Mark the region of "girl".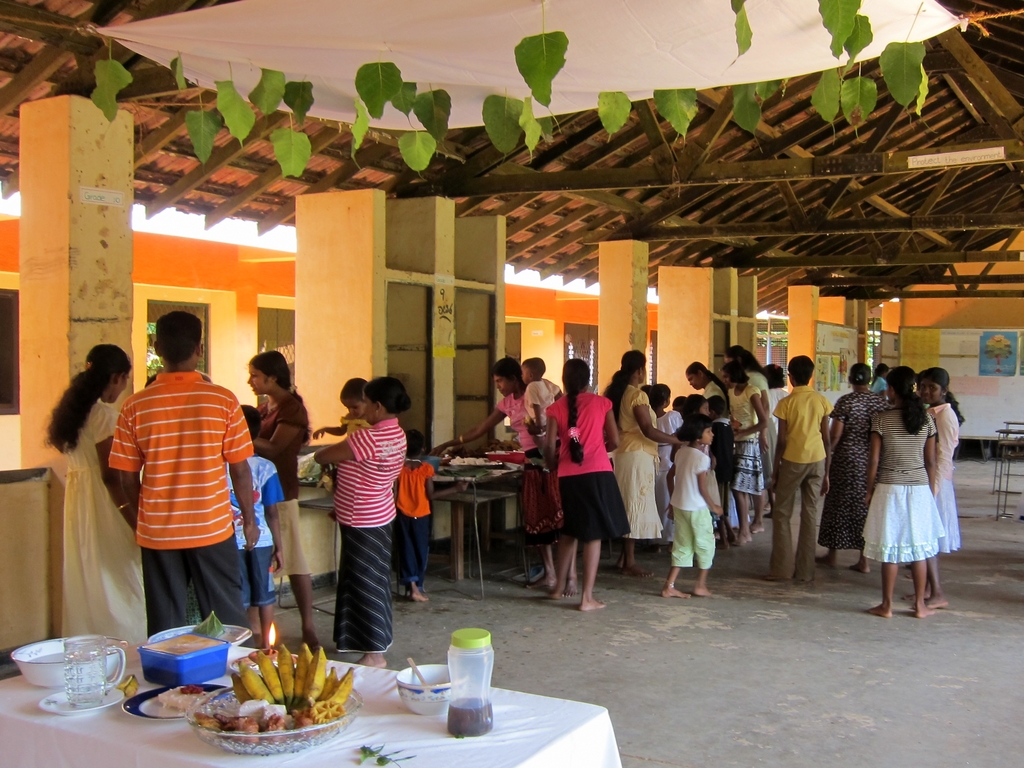
Region: detection(42, 347, 138, 650).
